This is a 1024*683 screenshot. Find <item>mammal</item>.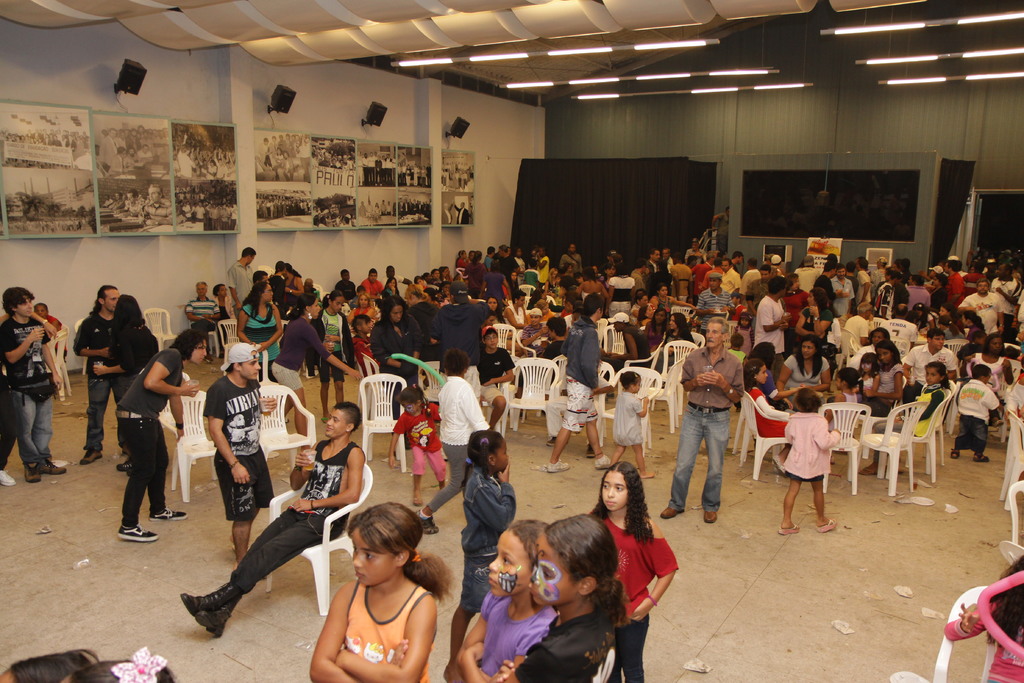
Bounding box: 98,195,111,208.
